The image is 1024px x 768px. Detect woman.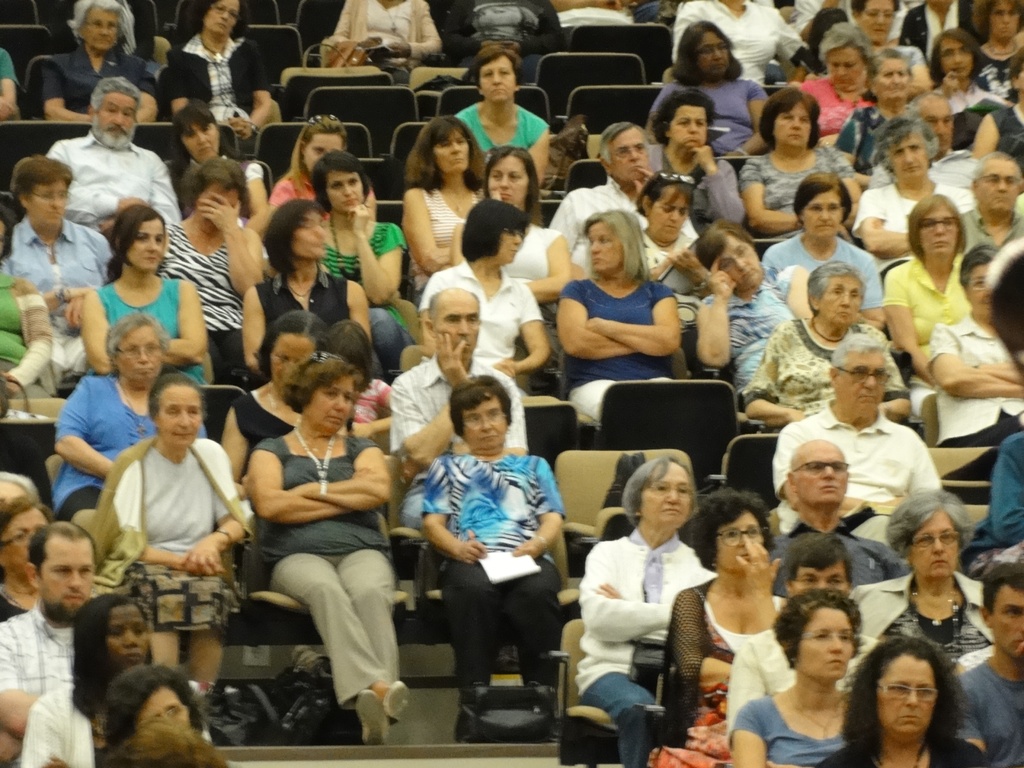
Detection: {"x1": 218, "y1": 311, "x2": 330, "y2": 523}.
